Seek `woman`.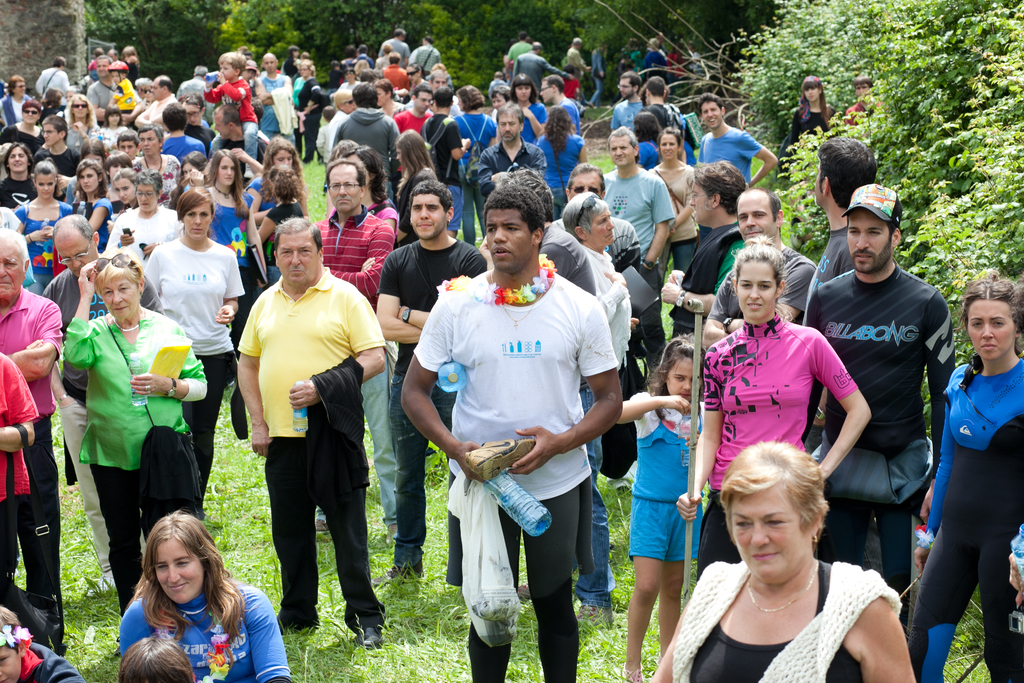
117, 507, 296, 682.
